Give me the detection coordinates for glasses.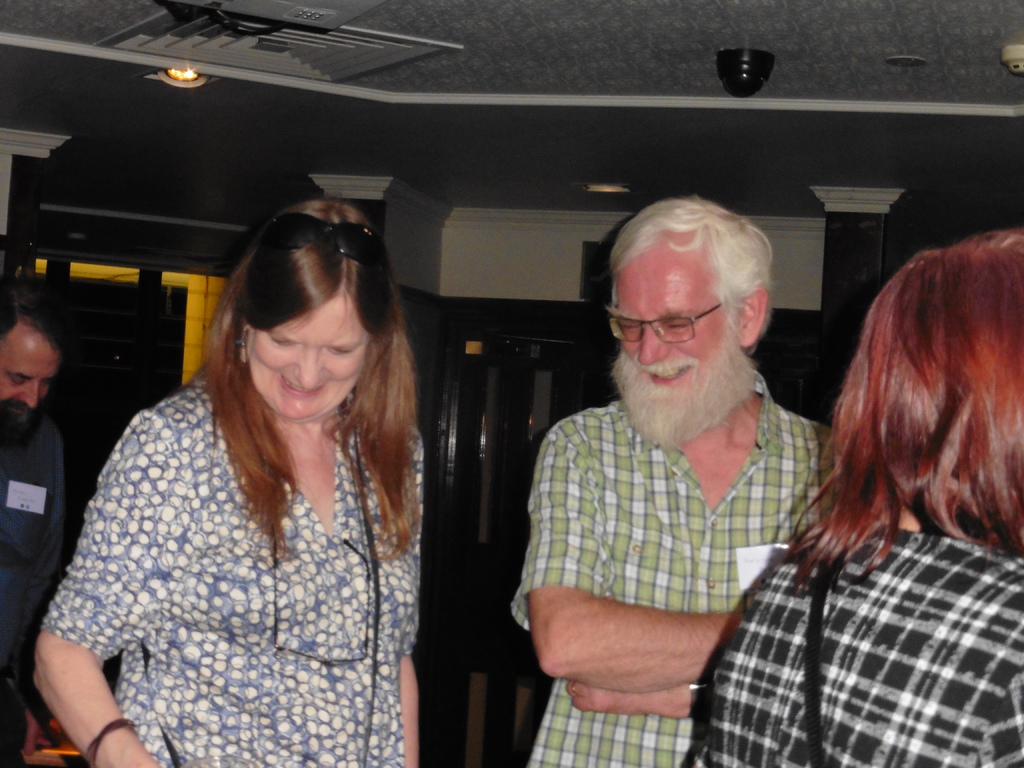
[left=607, top=306, right=723, bottom=346].
